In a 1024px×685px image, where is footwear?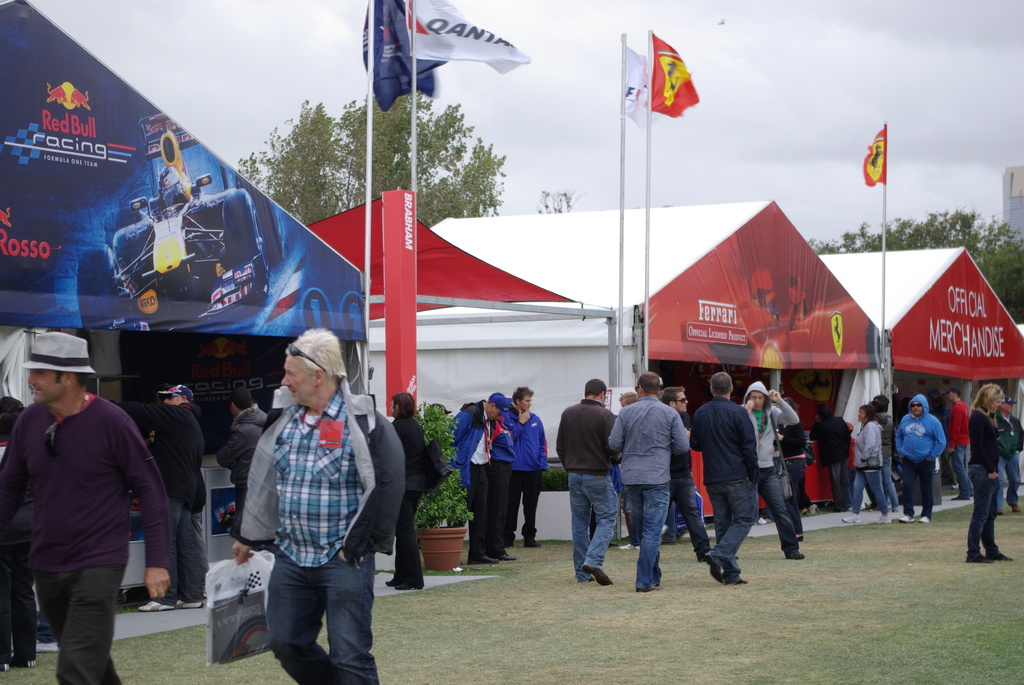
<region>986, 547, 1010, 560</region>.
